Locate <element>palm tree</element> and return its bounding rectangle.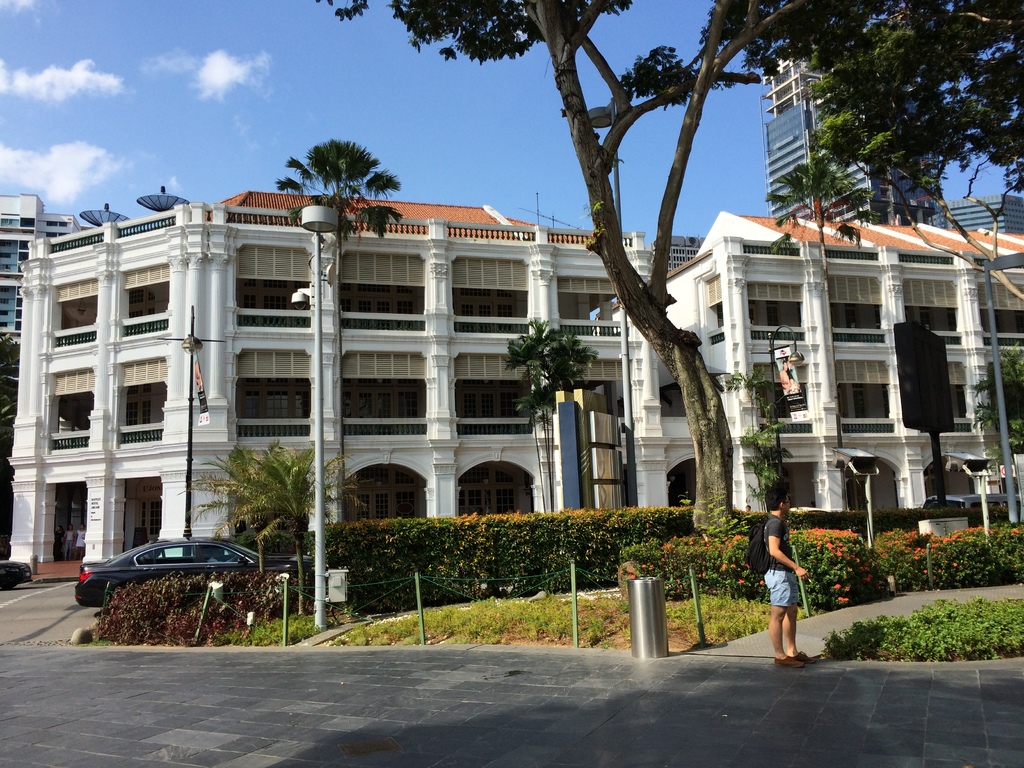
bbox=[205, 432, 369, 618].
